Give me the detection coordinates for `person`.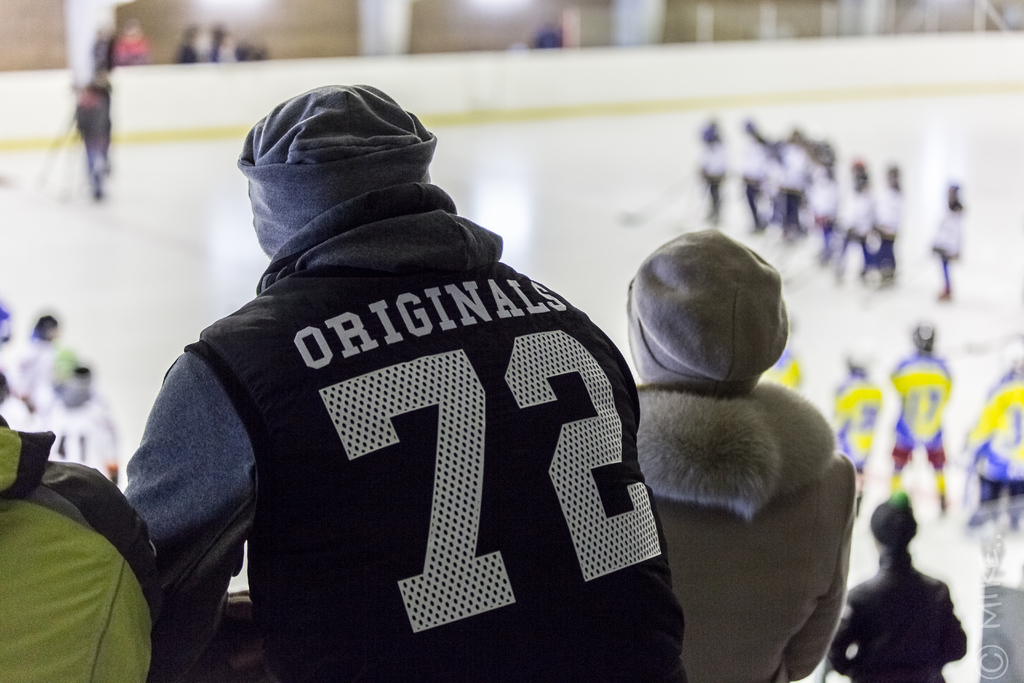
box(692, 114, 730, 211).
